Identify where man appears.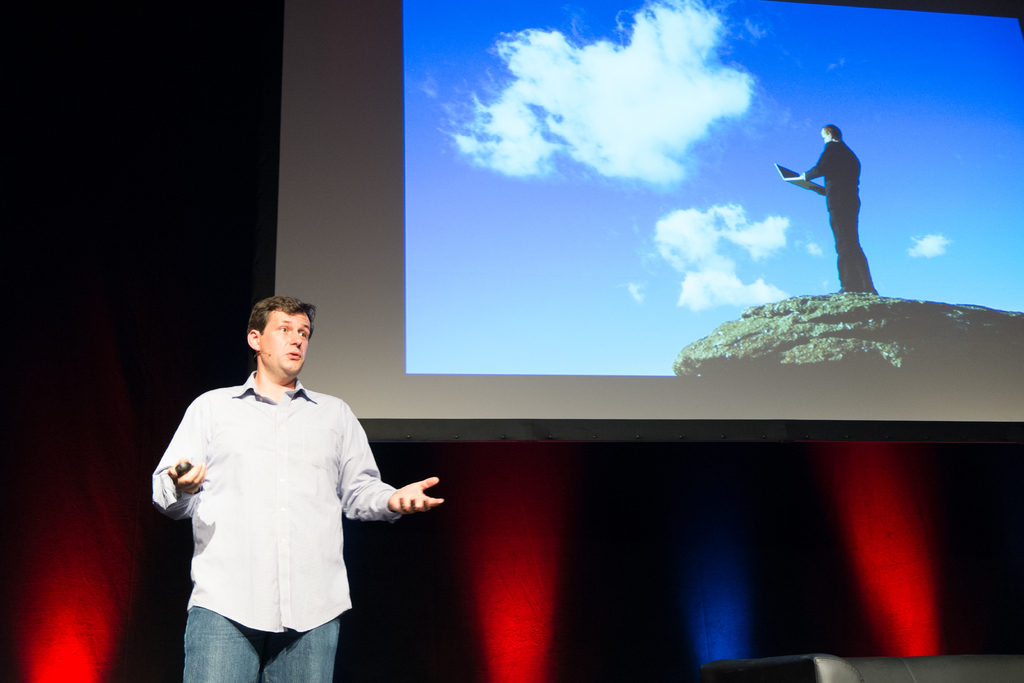
Appears at Rect(765, 117, 882, 301).
